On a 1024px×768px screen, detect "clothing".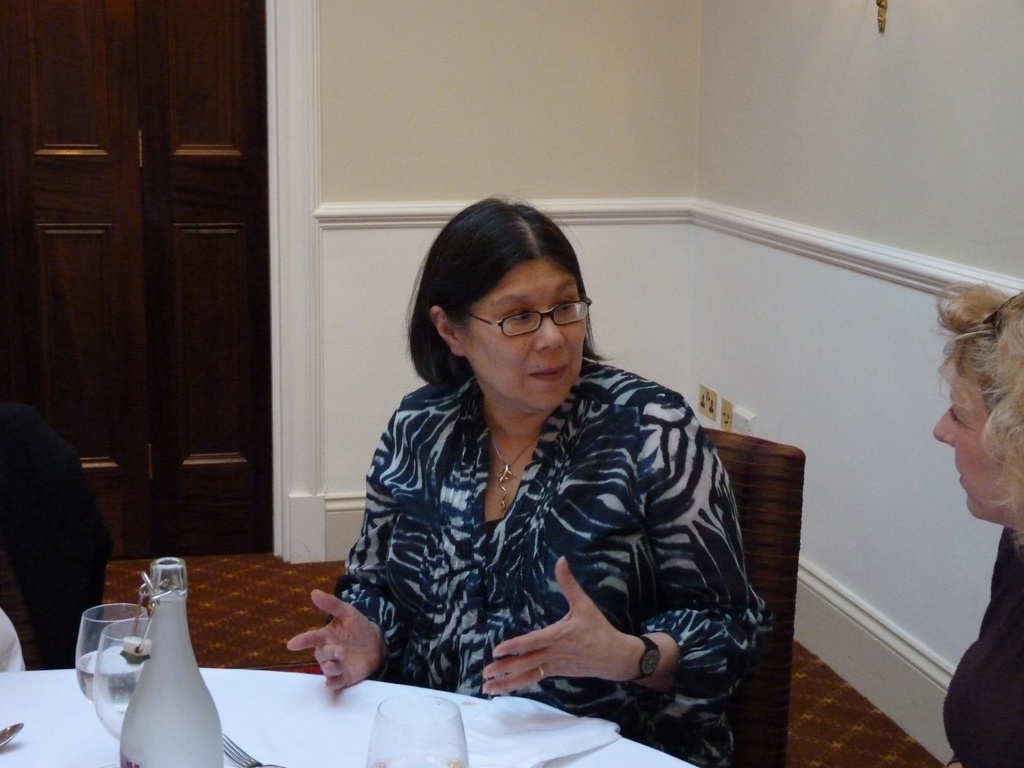
941, 520, 1023, 767.
